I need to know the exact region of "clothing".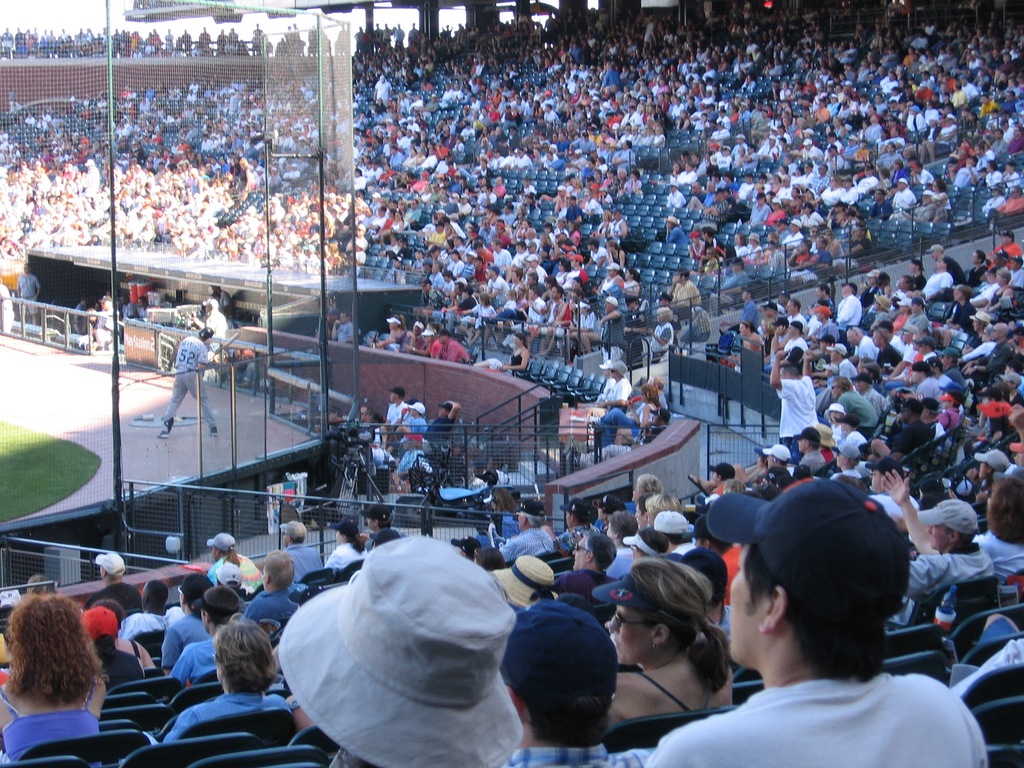
Region: <box>890,191,911,216</box>.
